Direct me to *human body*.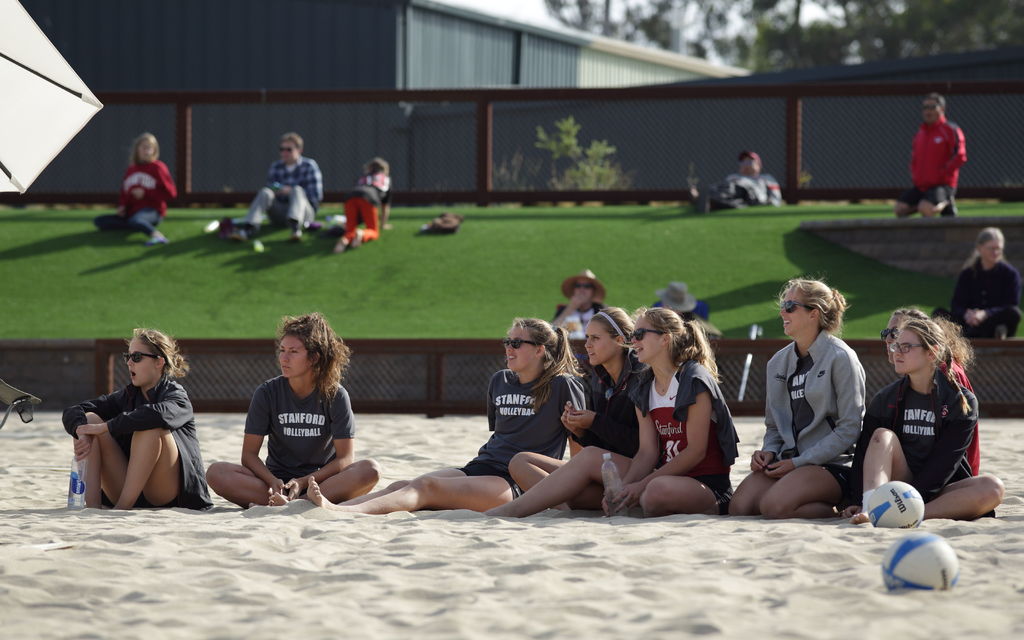
Direction: l=509, t=360, r=651, b=514.
